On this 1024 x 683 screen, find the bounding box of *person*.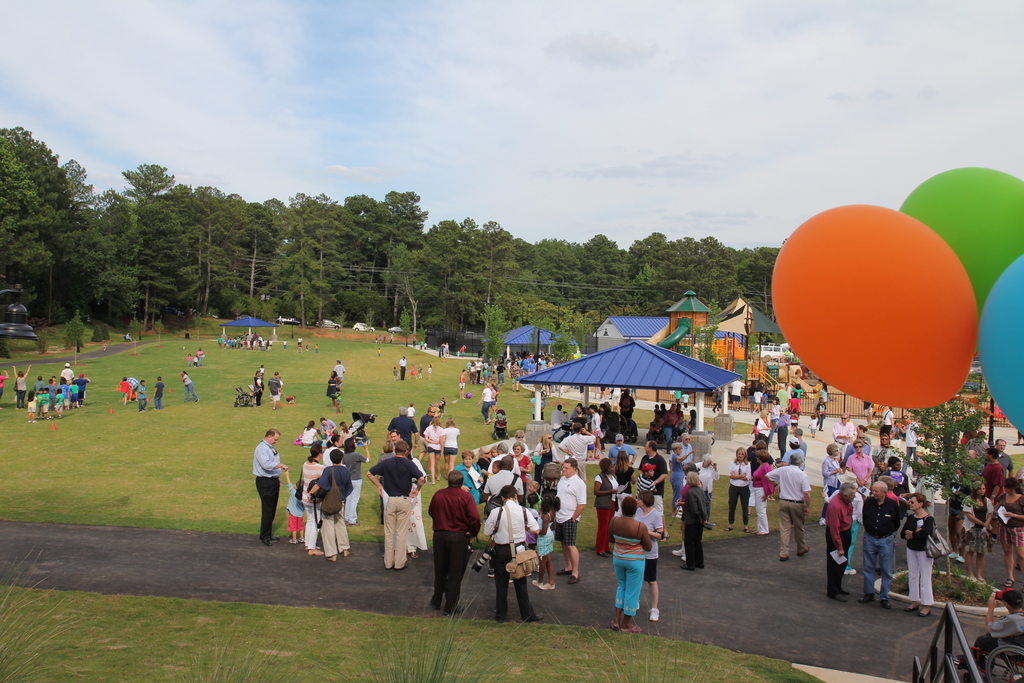
Bounding box: {"x1": 819, "y1": 466, "x2": 862, "y2": 577}.
